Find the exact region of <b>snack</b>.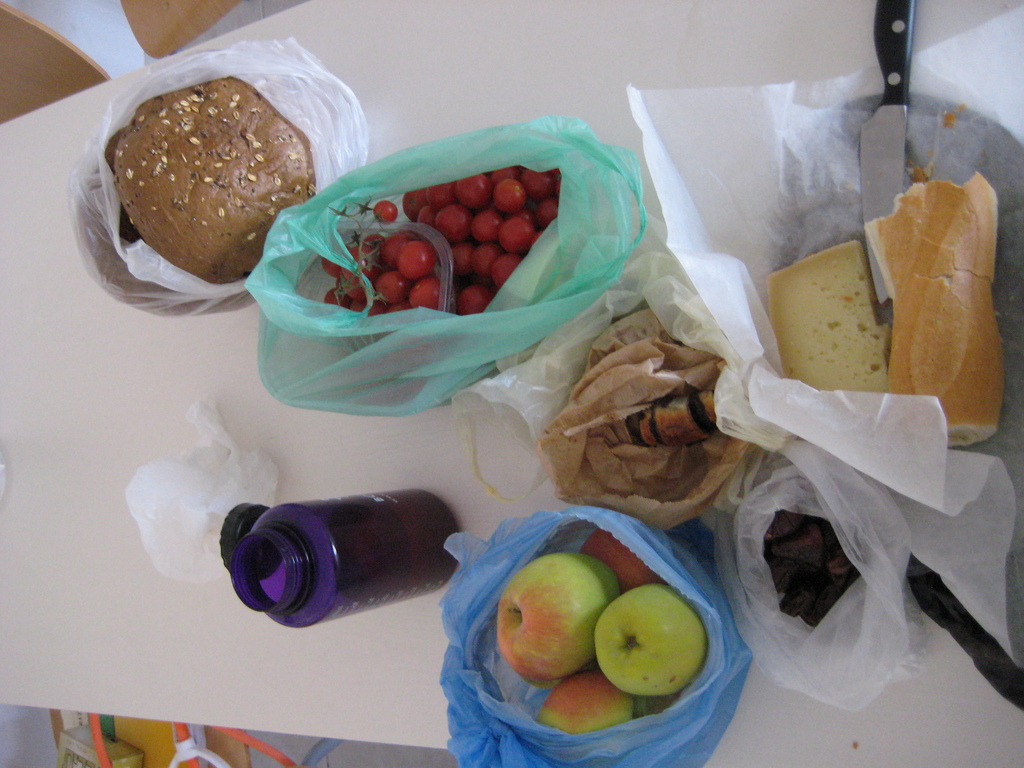
Exact region: (92,63,332,281).
